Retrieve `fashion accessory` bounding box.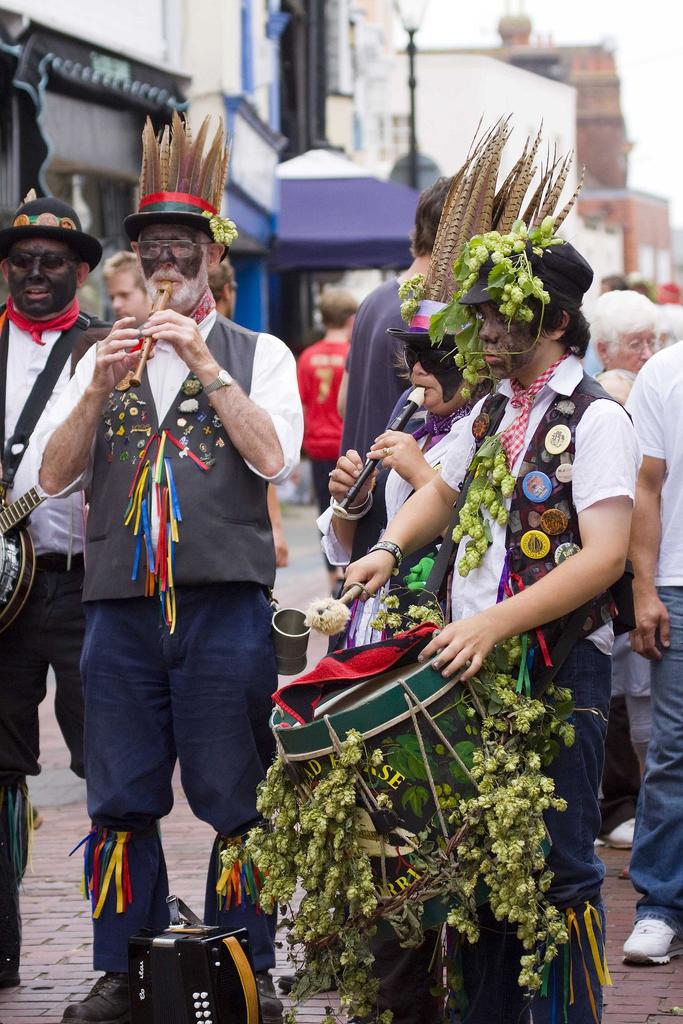
Bounding box: <bbox>367, 540, 402, 575</bbox>.
